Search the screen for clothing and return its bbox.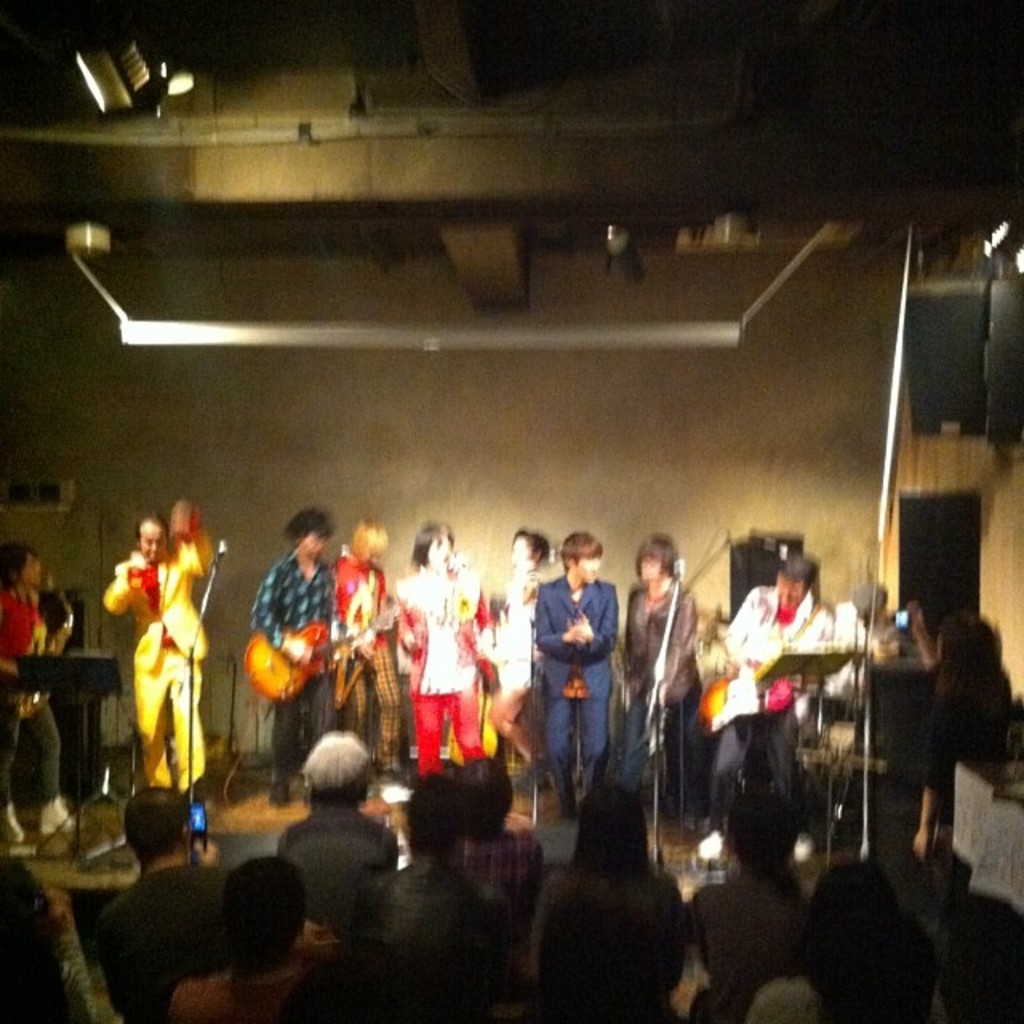
Found: l=322, t=552, r=405, b=762.
